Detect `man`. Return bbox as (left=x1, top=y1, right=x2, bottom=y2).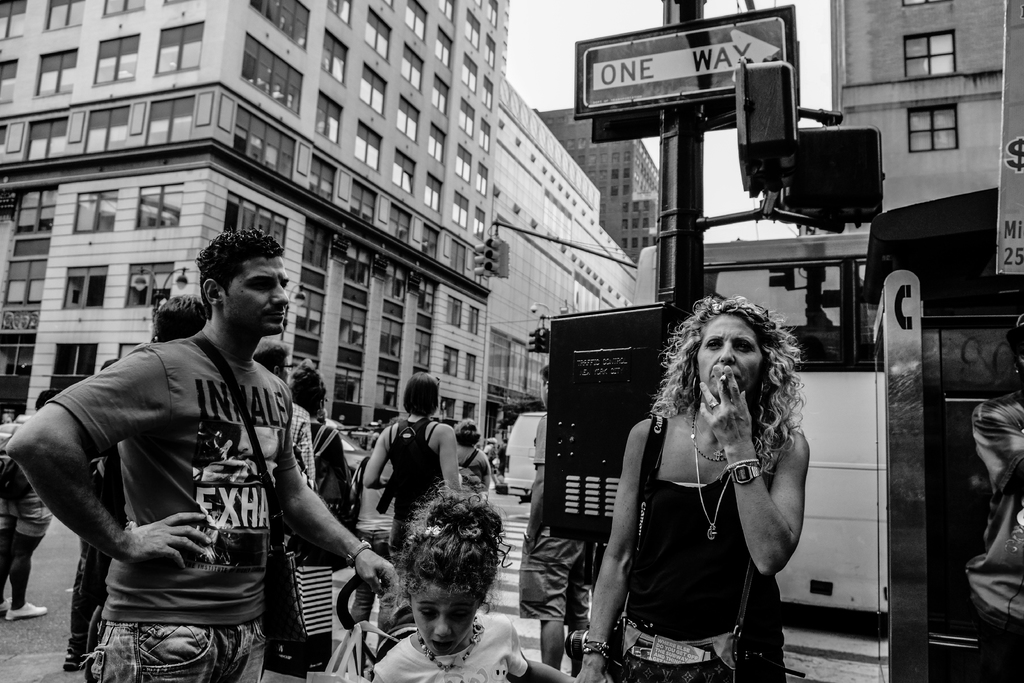
(left=0, top=386, right=65, bottom=618).
